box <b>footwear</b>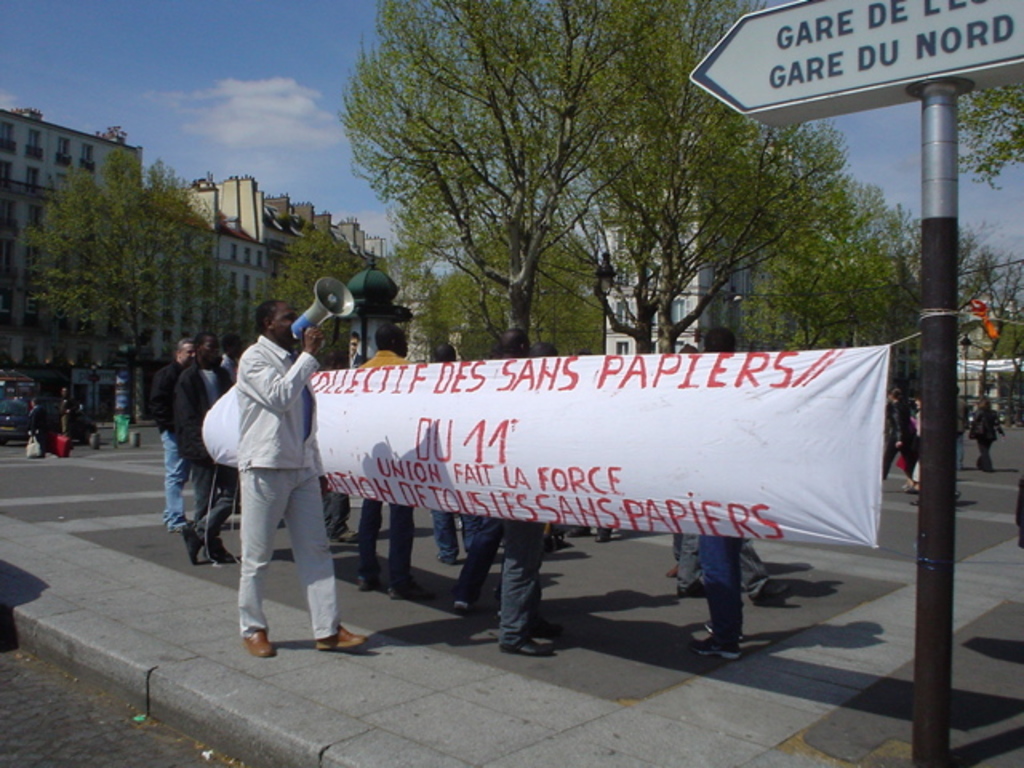
677:586:709:600
